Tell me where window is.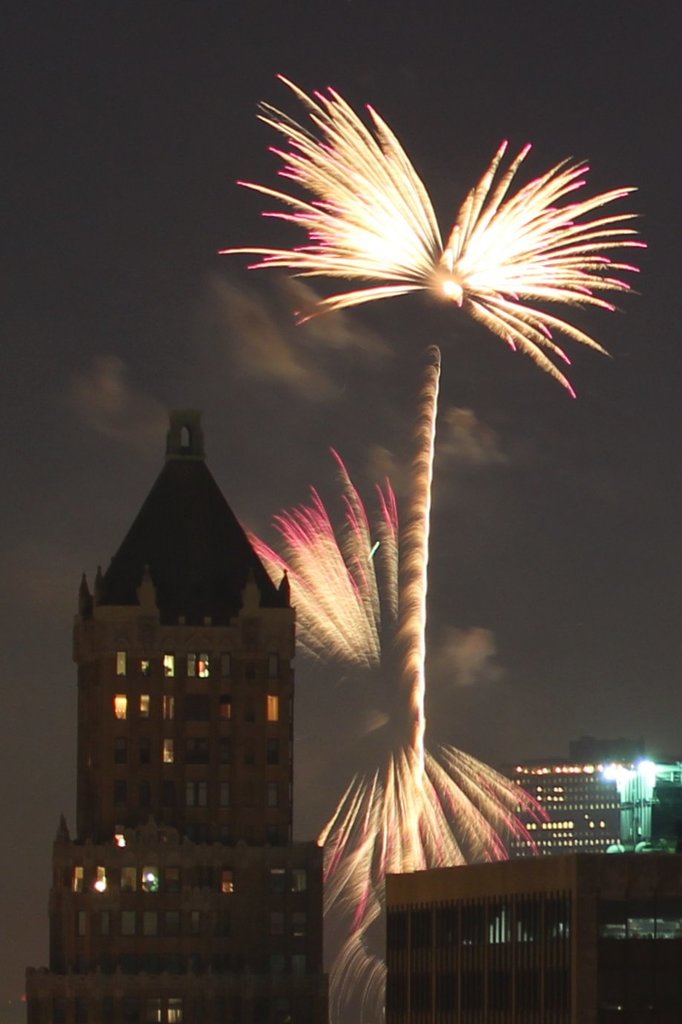
window is at 267, 693, 280, 721.
